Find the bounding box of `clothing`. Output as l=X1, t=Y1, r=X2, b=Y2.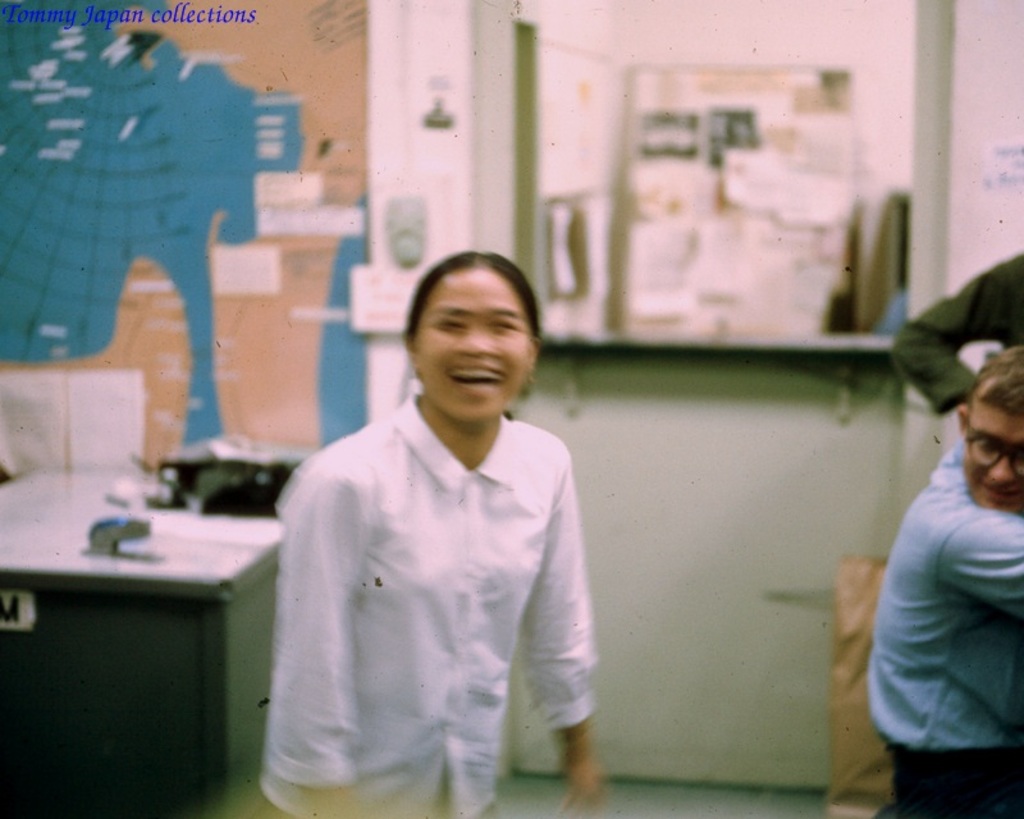
l=867, t=450, r=1023, b=816.
